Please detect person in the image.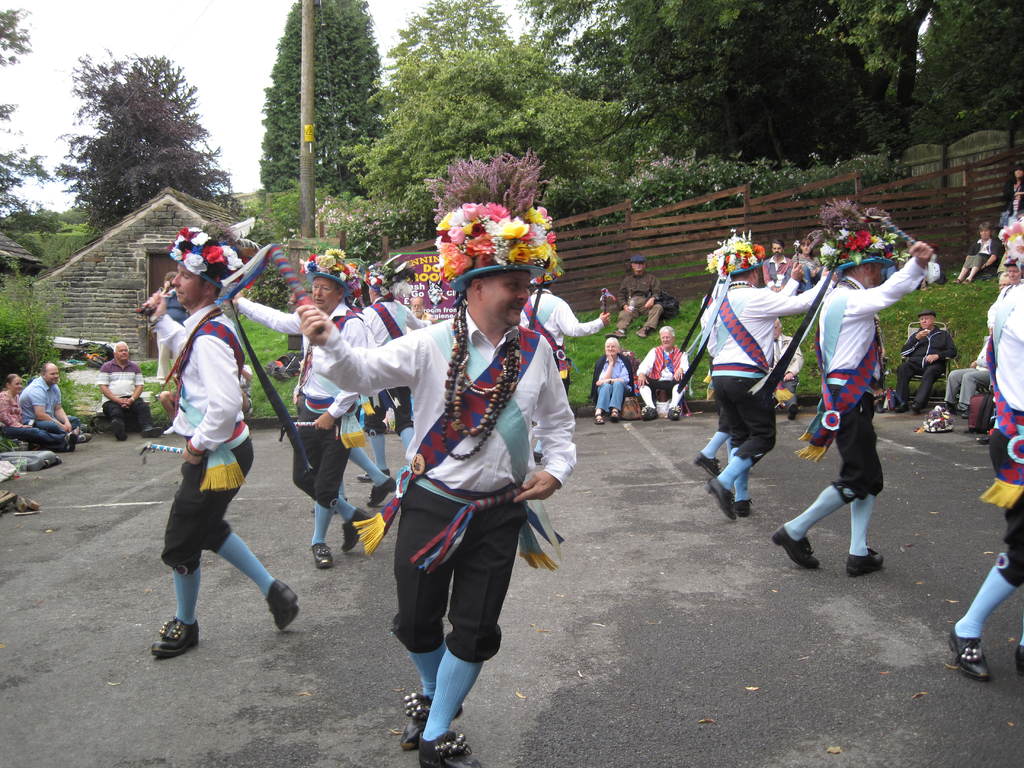
detection(605, 254, 665, 340).
